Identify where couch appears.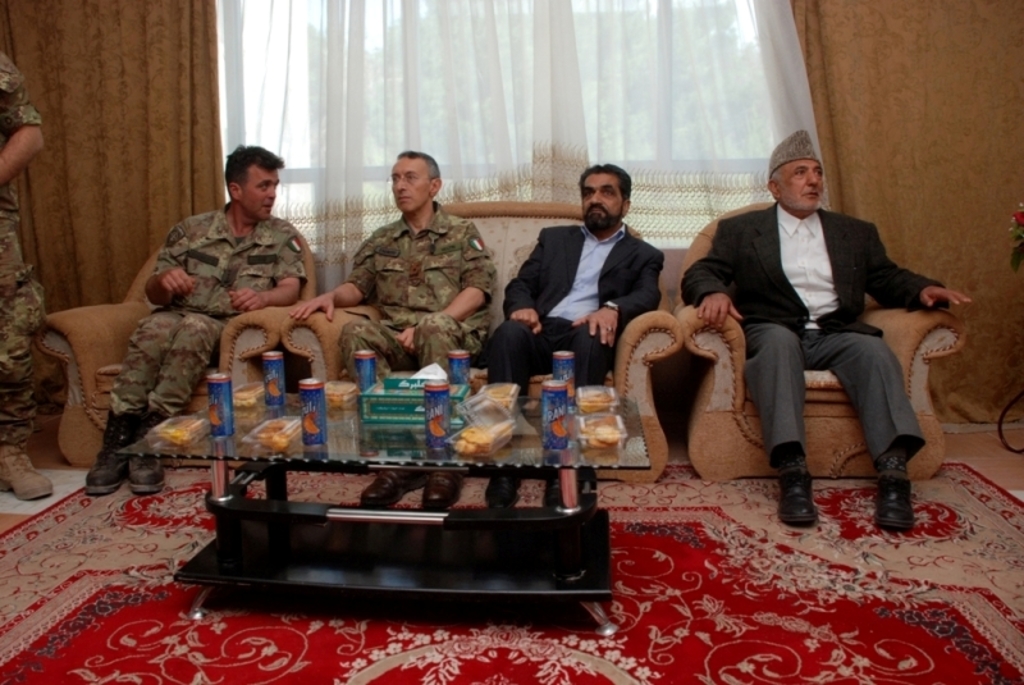
Appears at [left=5, top=201, right=349, bottom=483].
